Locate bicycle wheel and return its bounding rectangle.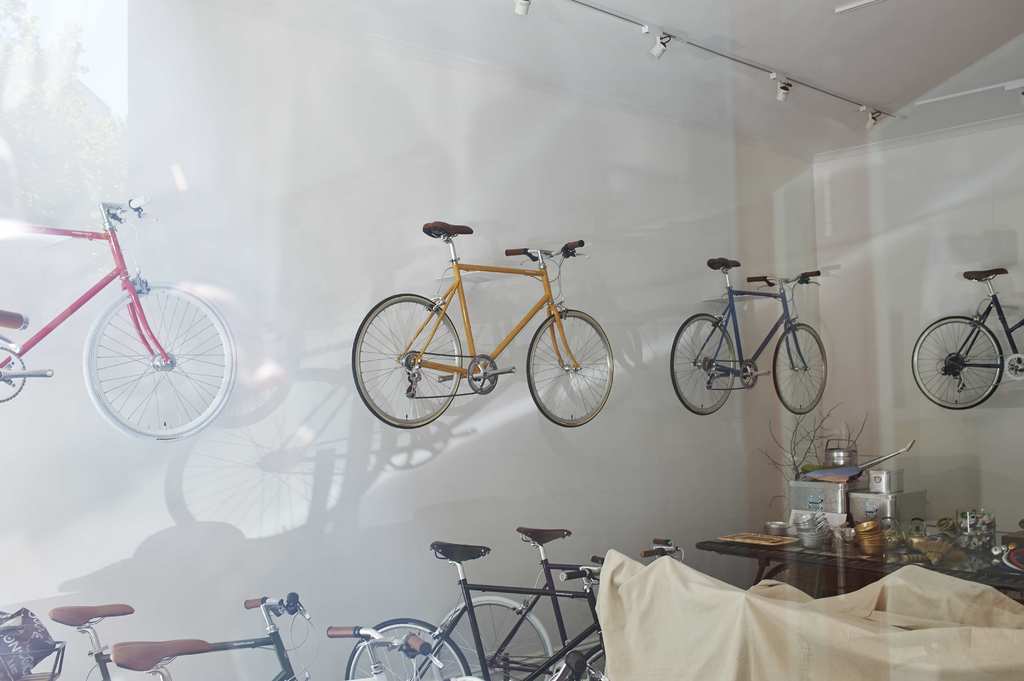
box=[529, 309, 609, 431].
